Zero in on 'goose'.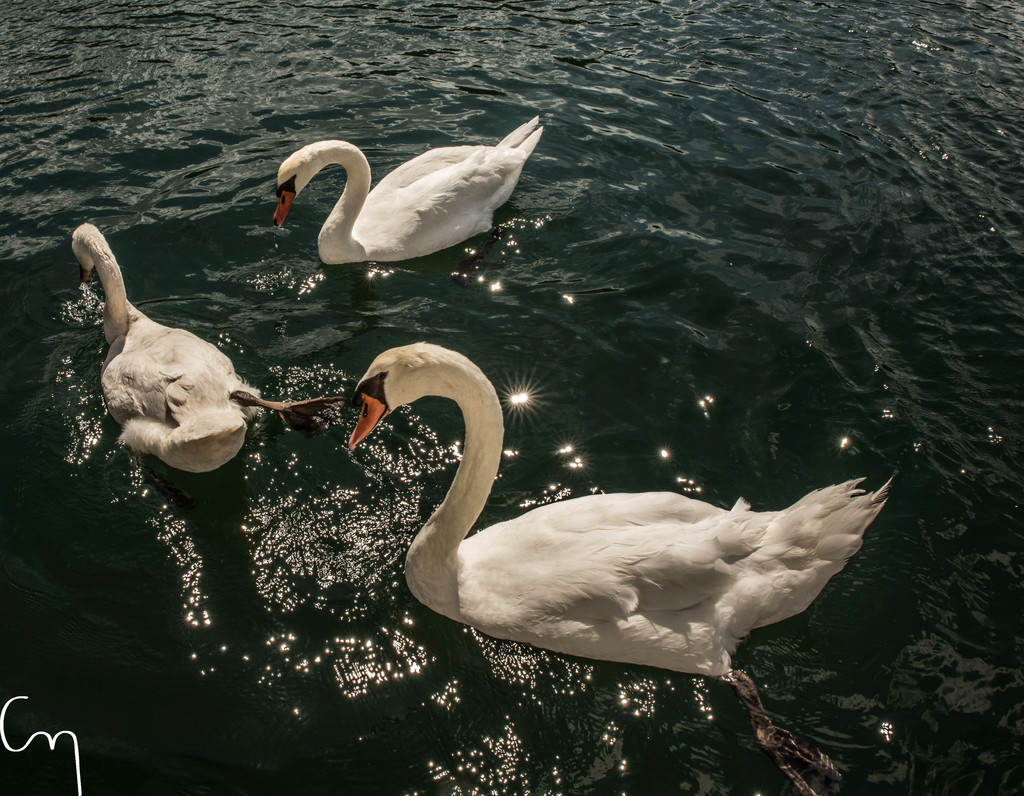
Zeroed in: x1=342 y1=343 x2=881 y2=792.
